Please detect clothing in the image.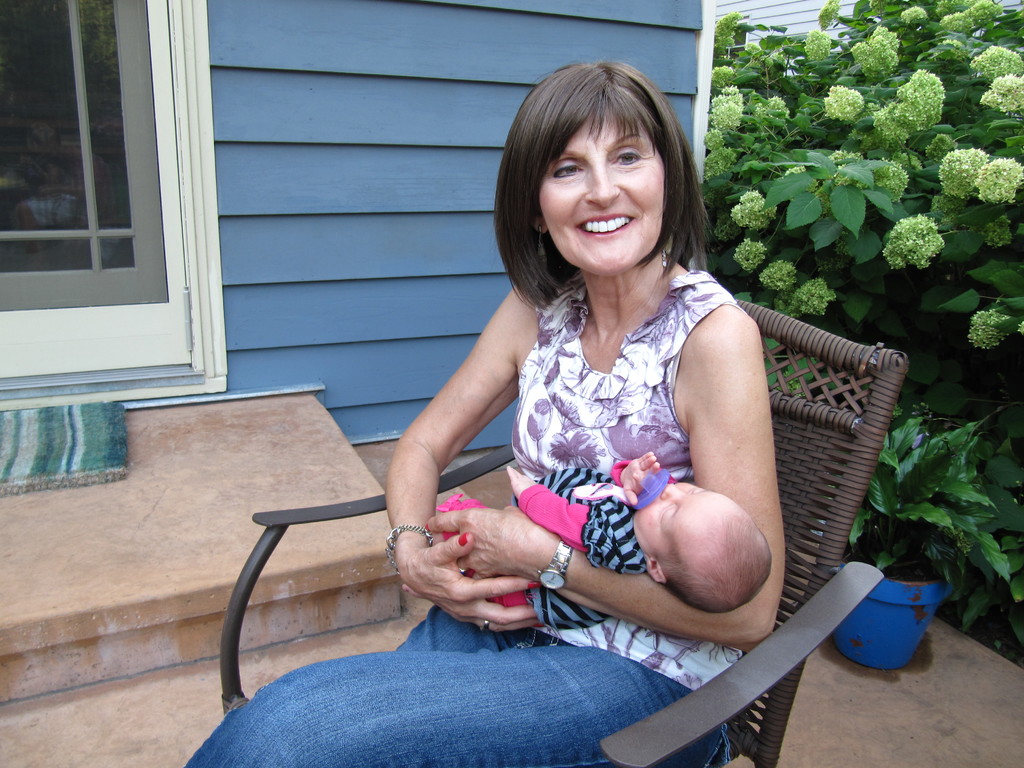
bbox=(429, 463, 646, 626).
